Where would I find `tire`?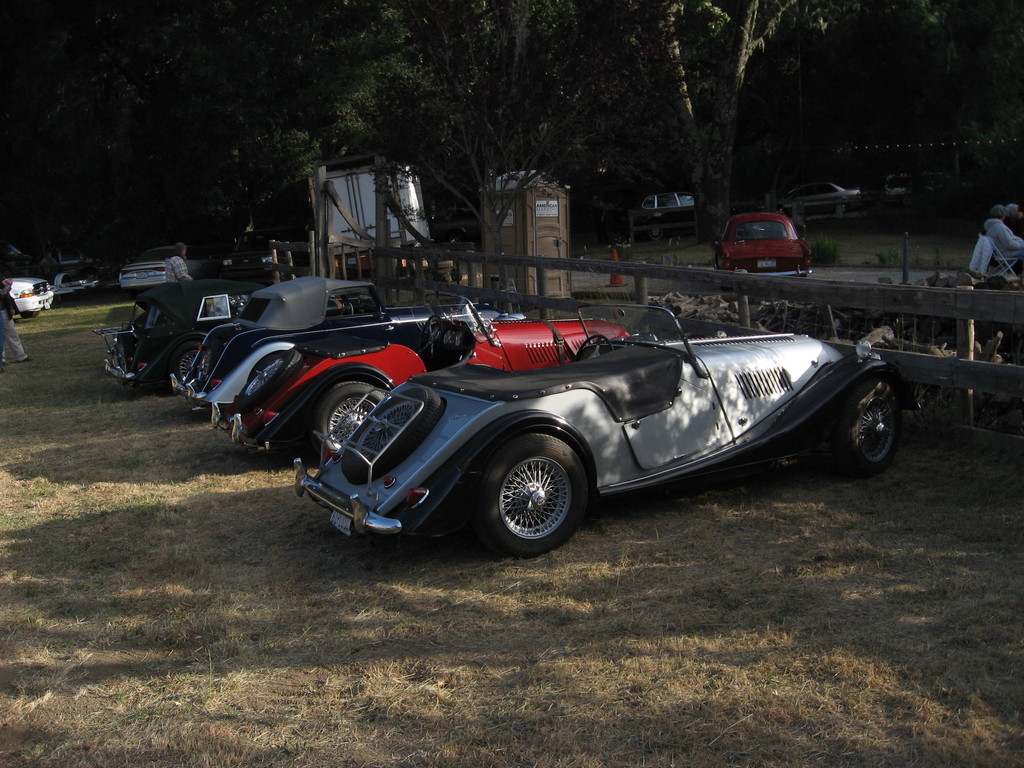
At l=838, t=381, r=901, b=470.
